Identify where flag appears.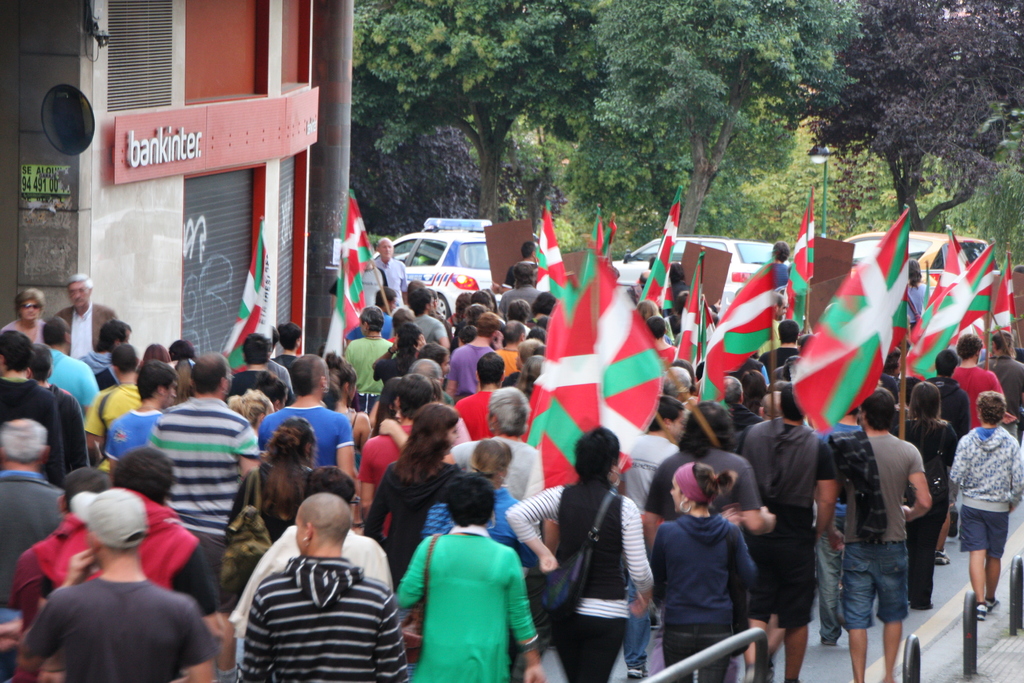
Appears at select_region(697, 281, 714, 356).
